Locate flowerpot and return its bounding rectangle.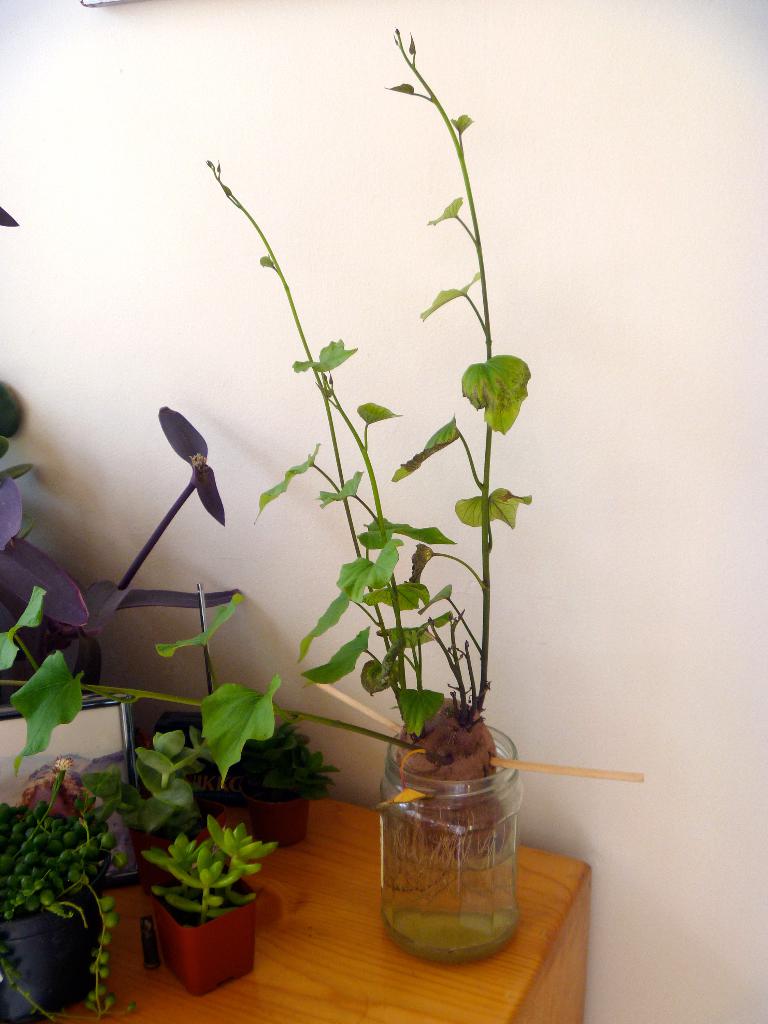
bbox=(148, 881, 262, 1000).
